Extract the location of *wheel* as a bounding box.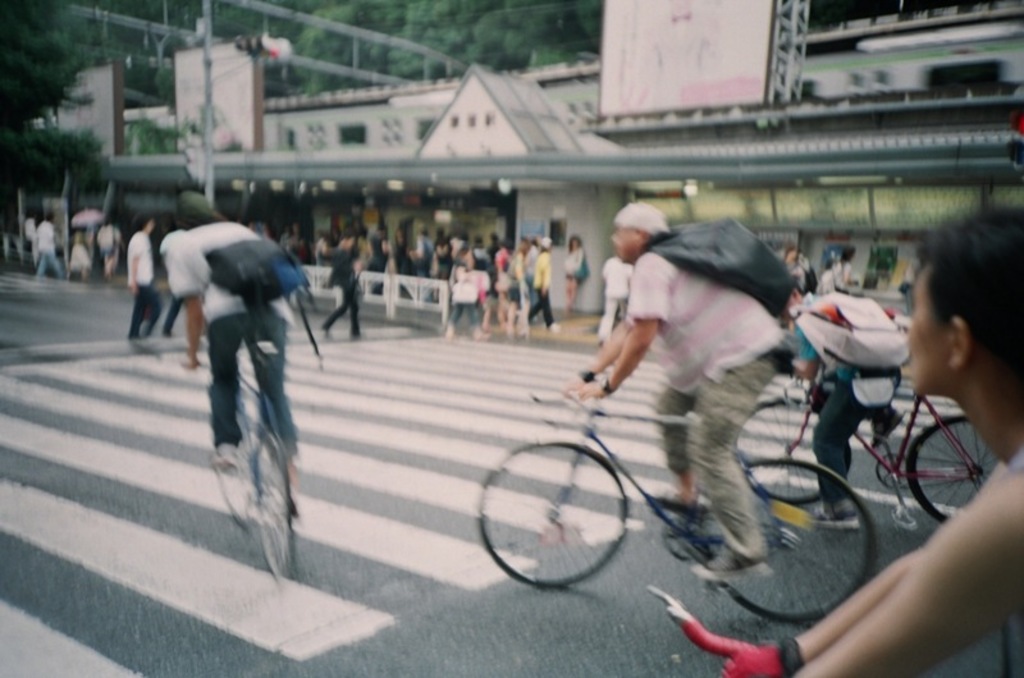
{"x1": 215, "y1": 404, "x2": 260, "y2": 533}.
